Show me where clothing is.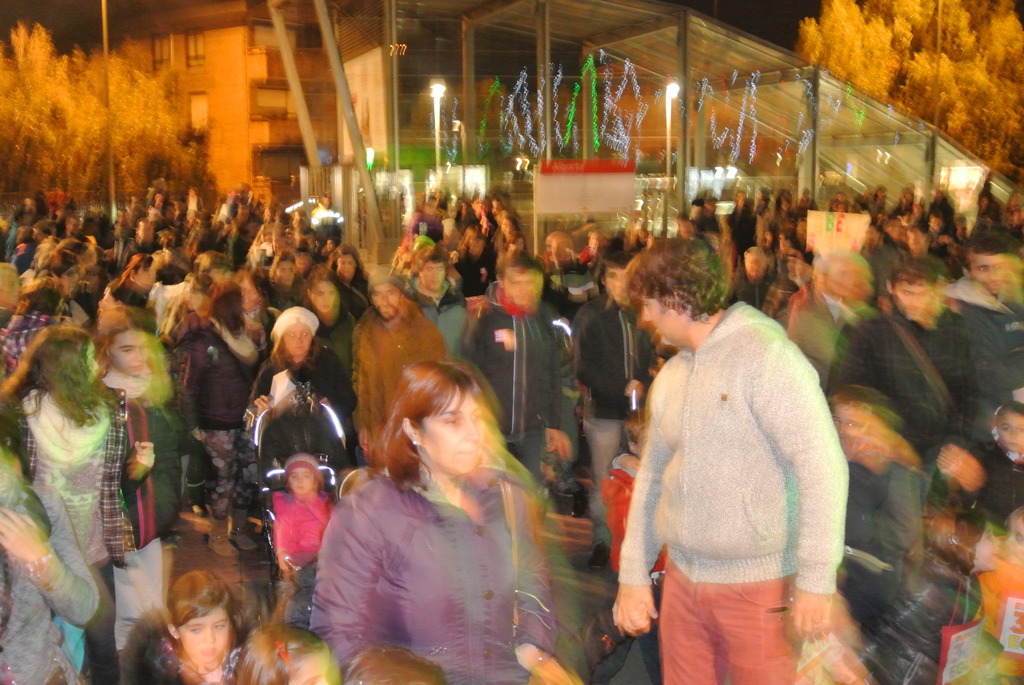
clothing is at crop(245, 386, 350, 476).
